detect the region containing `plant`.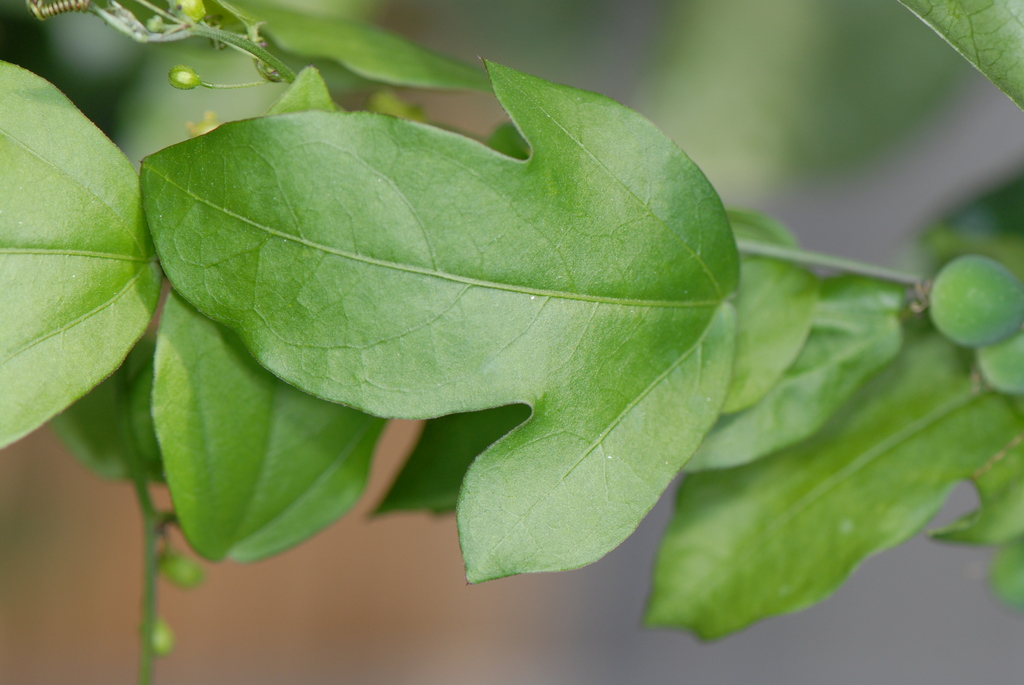
BBox(0, 0, 1023, 684).
